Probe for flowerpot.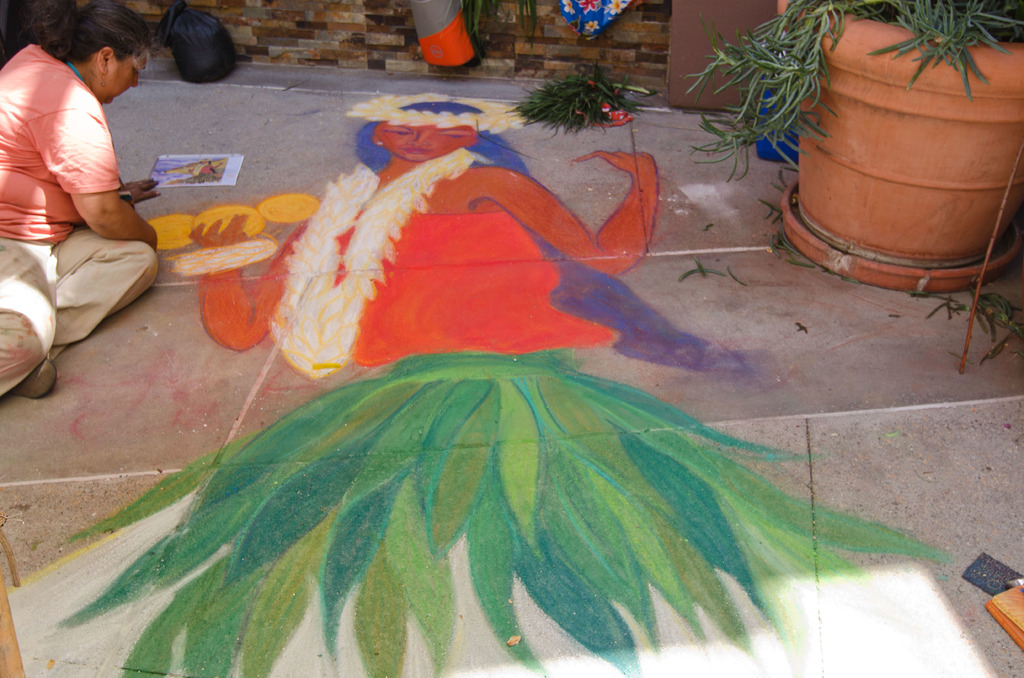
Probe result: <region>776, 0, 1023, 296</region>.
